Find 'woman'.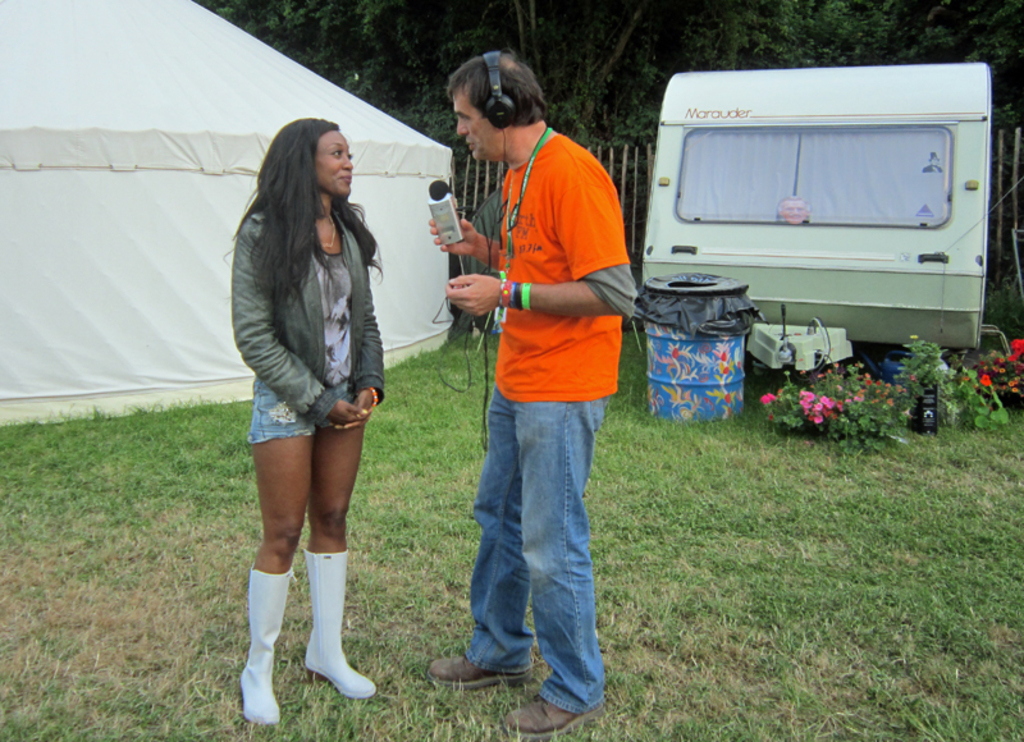
<box>232,119,387,725</box>.
